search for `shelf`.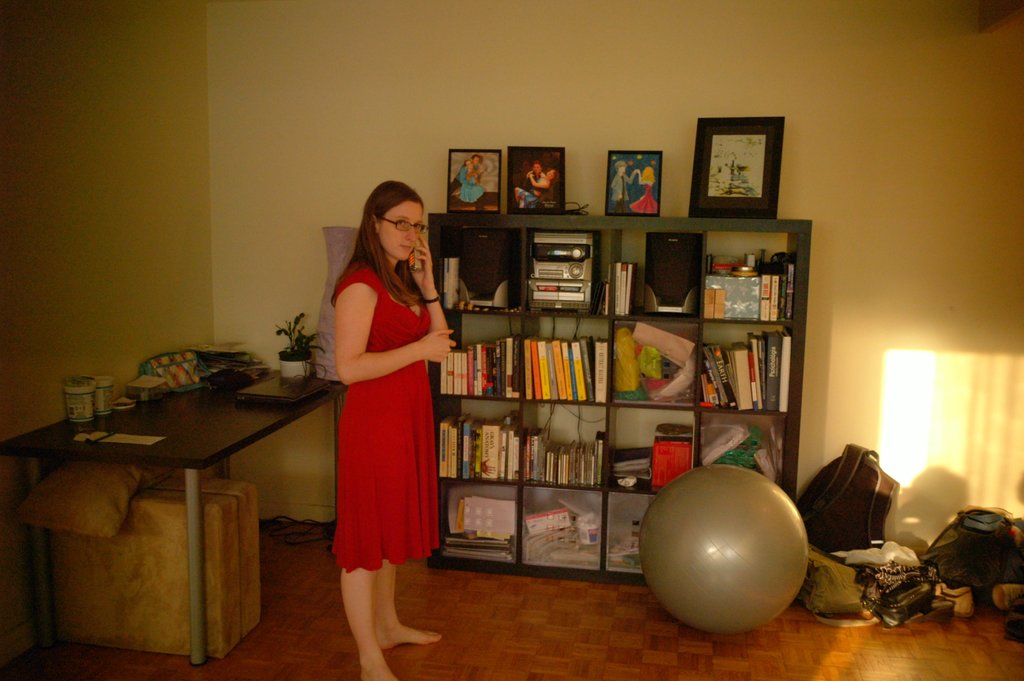
Found at (x1=614, y1=324, x2=699, y2=406).
